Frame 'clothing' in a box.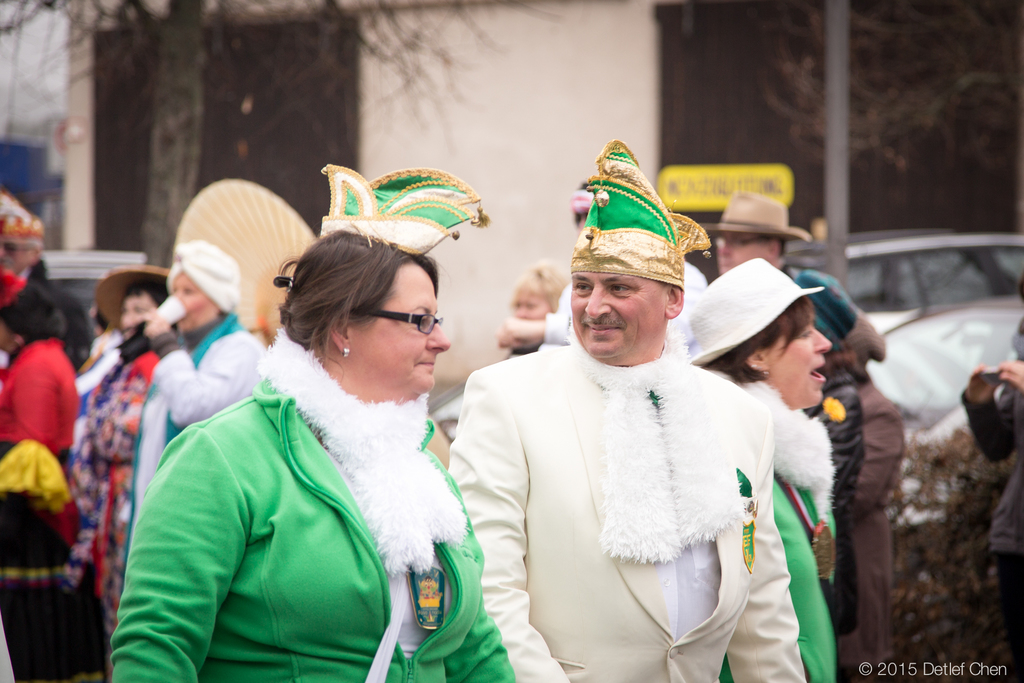
l=111, t=325, r=515, b=682.
